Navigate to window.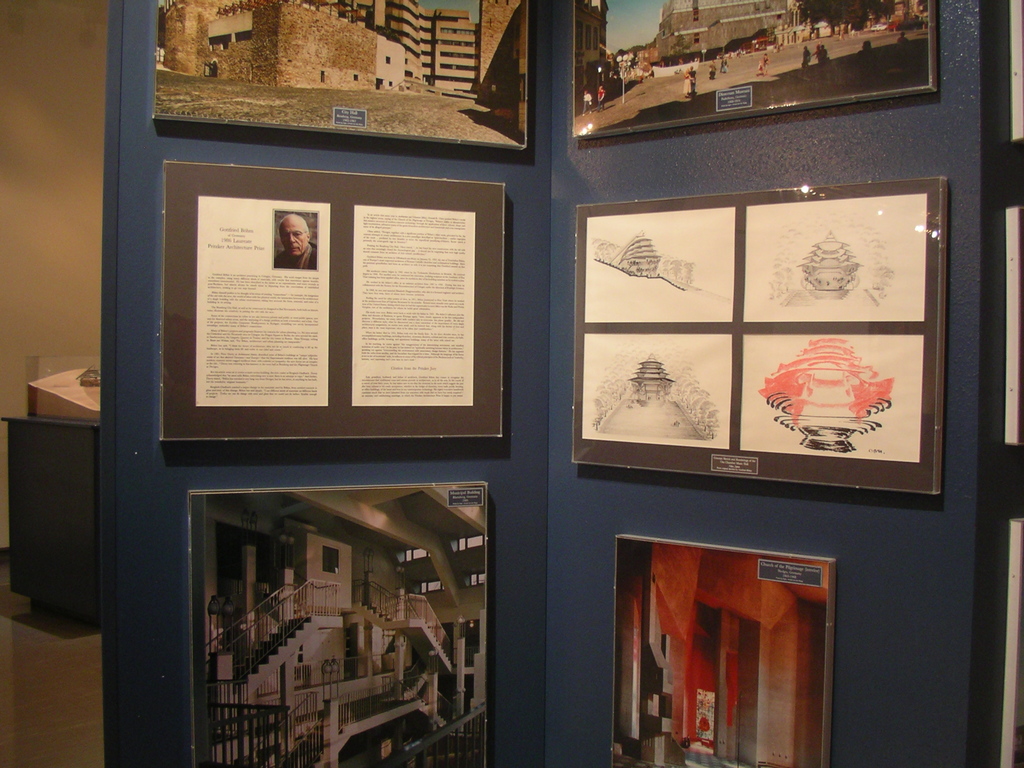
Navigation target: region(467, 573, 484, 585).
